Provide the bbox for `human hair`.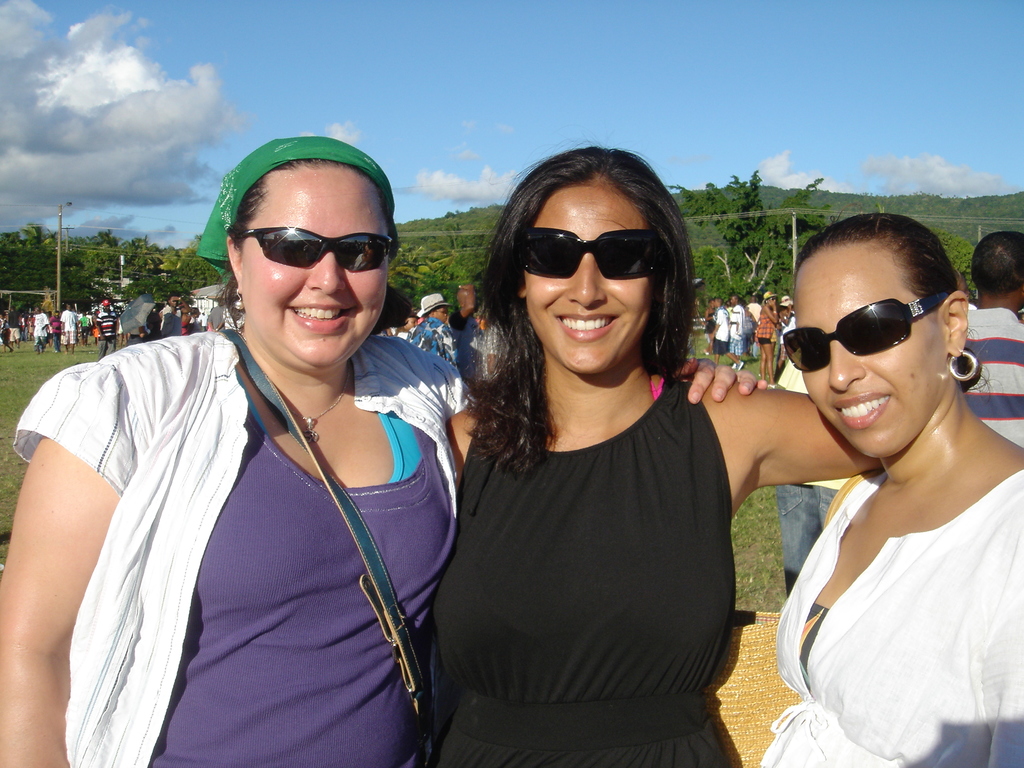
232/162/397/234.
